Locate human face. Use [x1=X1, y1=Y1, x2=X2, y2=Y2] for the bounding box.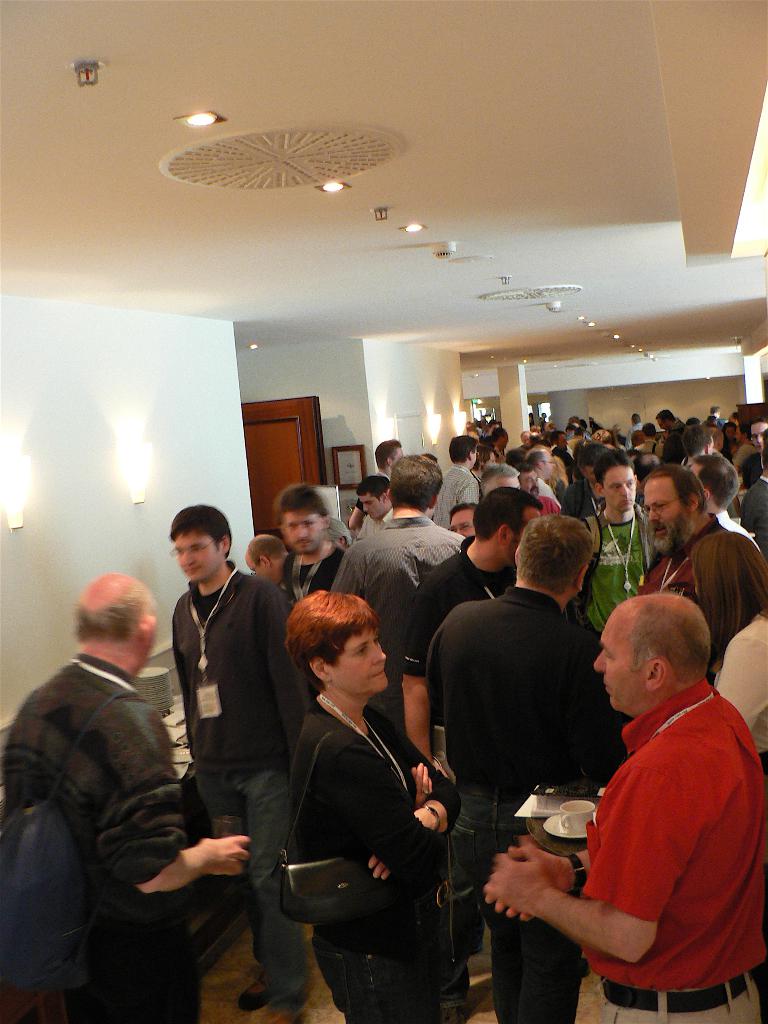
[x1=449, y1=509, x2=472, y2=540].
